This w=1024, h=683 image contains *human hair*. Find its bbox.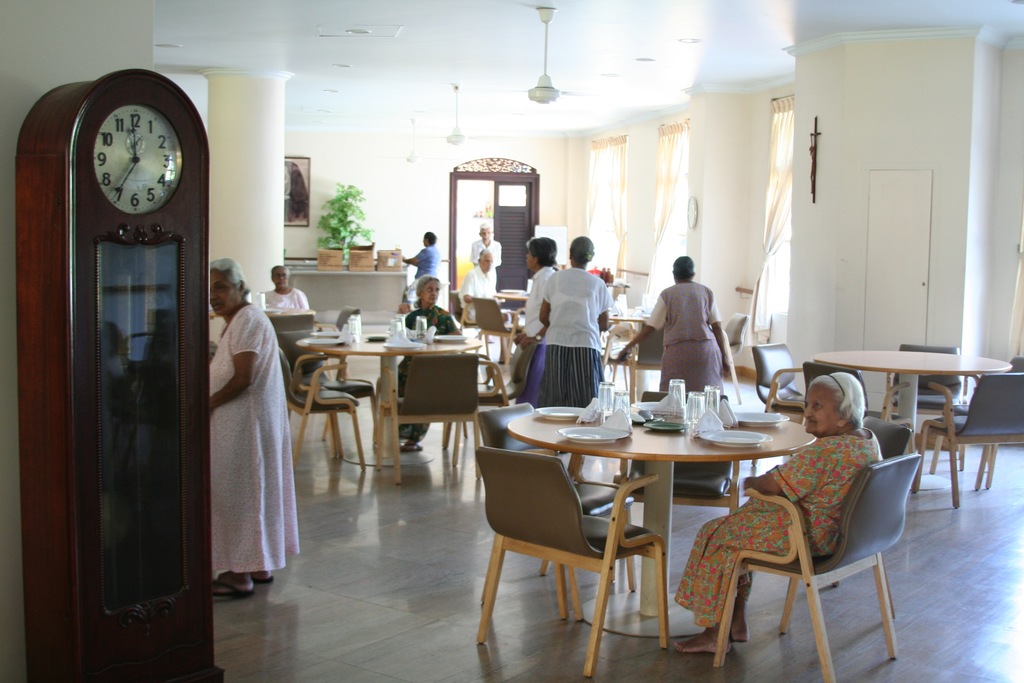
<box>480,222,493,230</box>.
